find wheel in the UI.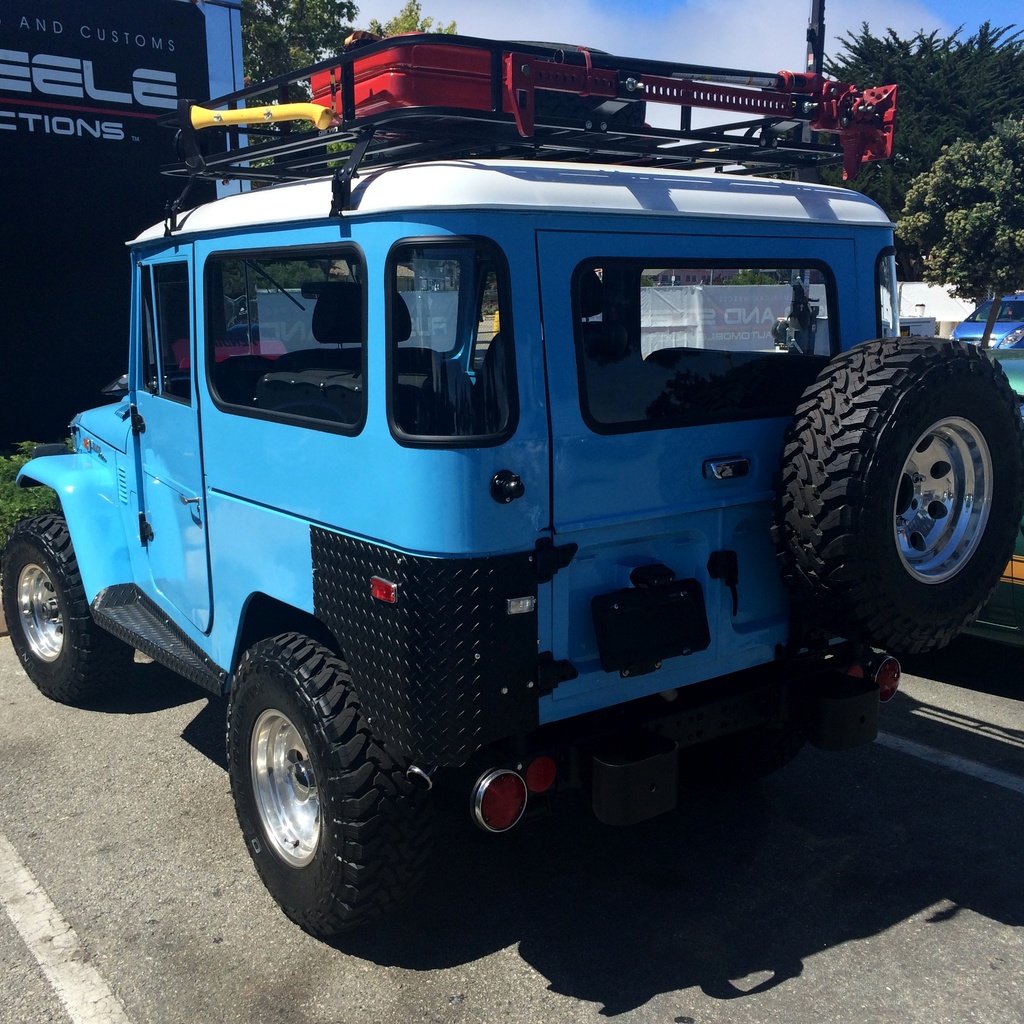
UI element at [x1=772, y1=338, x2=1023, y2=653].
